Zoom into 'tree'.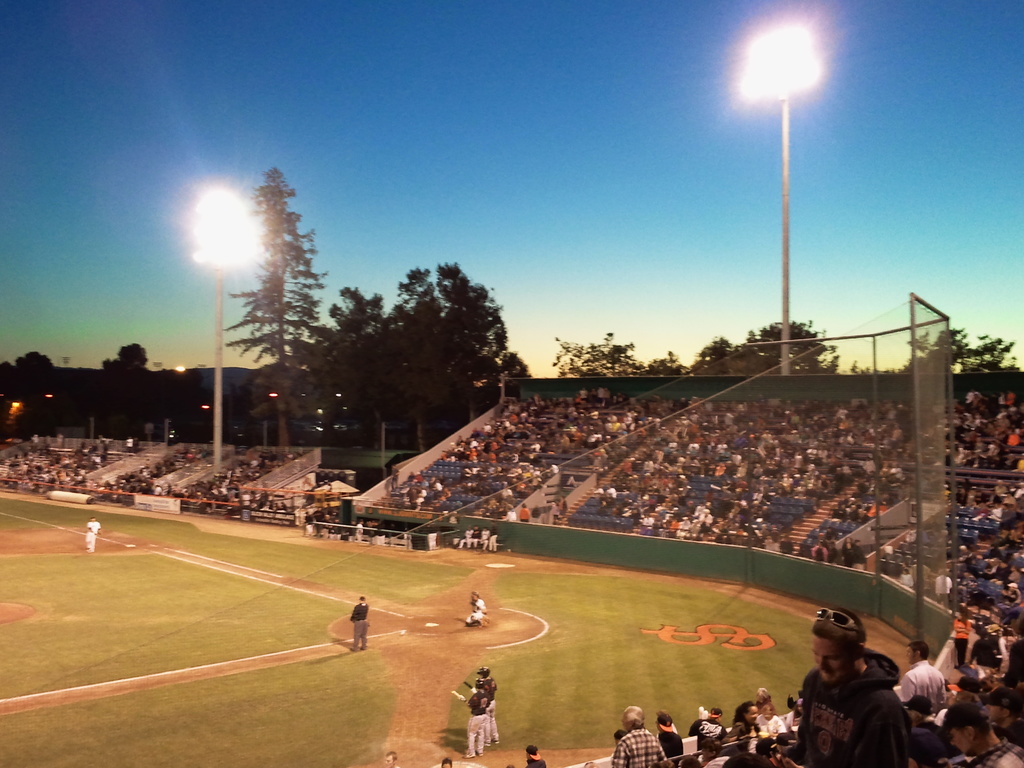
Zoom target: 0:352:49:418.
